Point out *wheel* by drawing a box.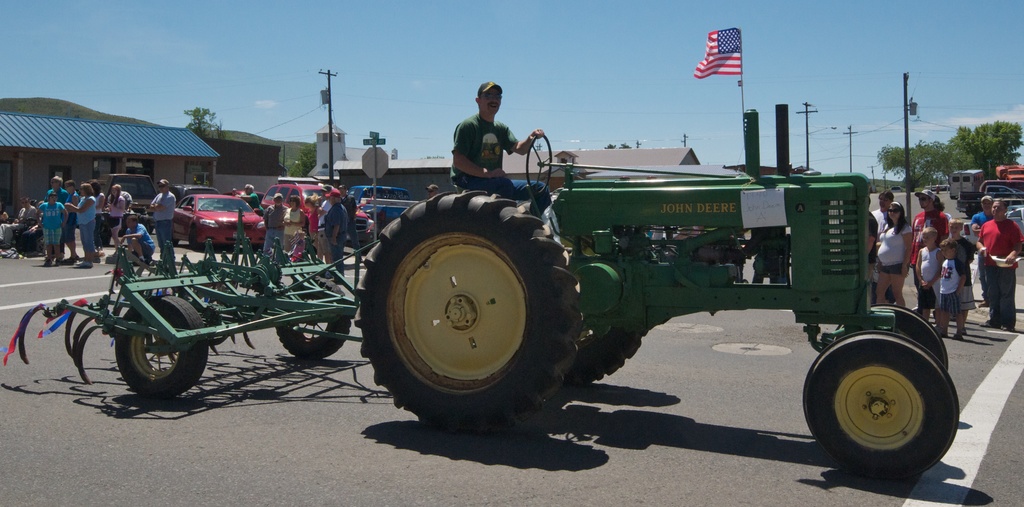
x1=274 y1=280 x2=353 y2=363.
